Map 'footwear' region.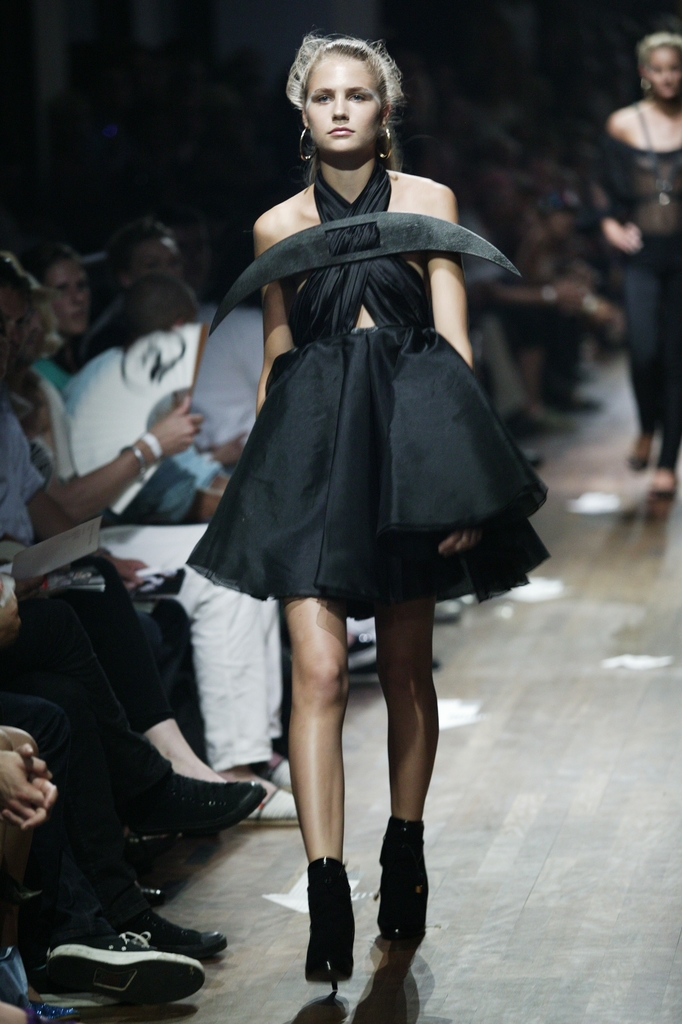
Mapped to bbox=[140, 912, 231, 959].
